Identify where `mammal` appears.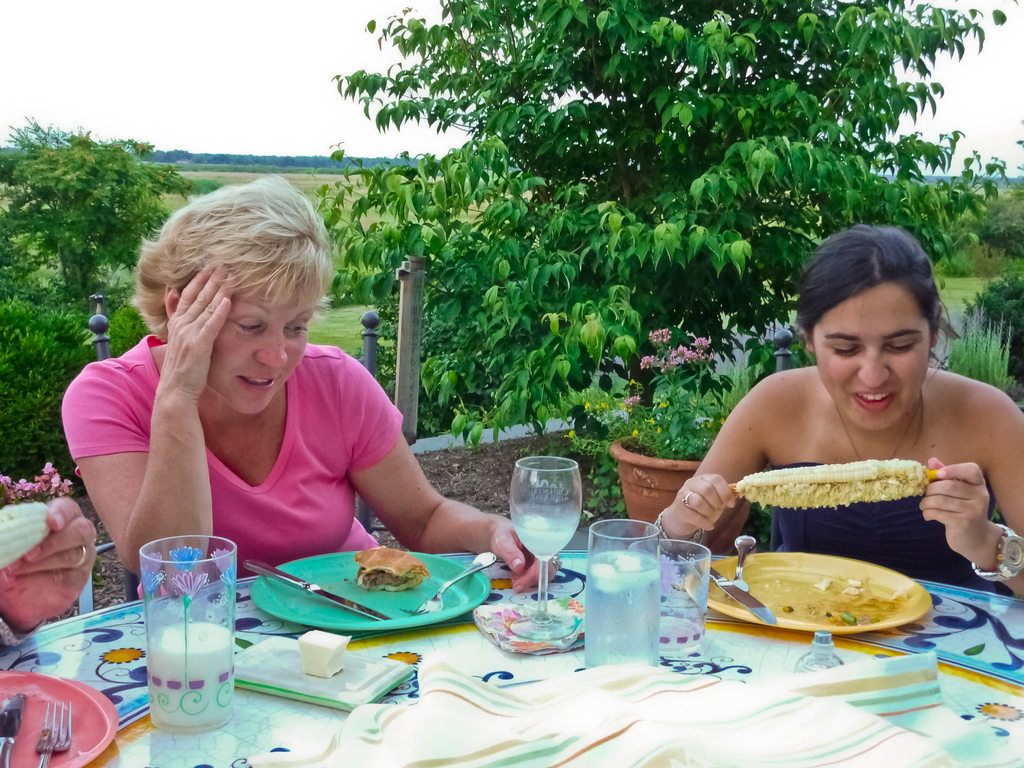
Appears at x1=42, y1=204, x2=456, y2=570.
